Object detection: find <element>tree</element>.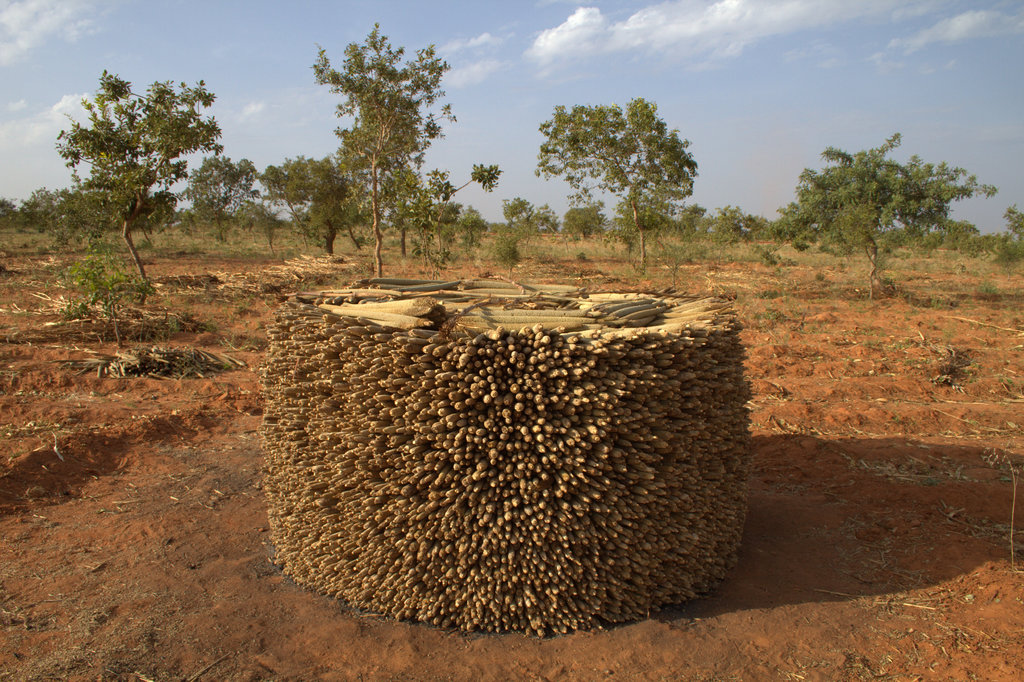
904,182,1023,261.
